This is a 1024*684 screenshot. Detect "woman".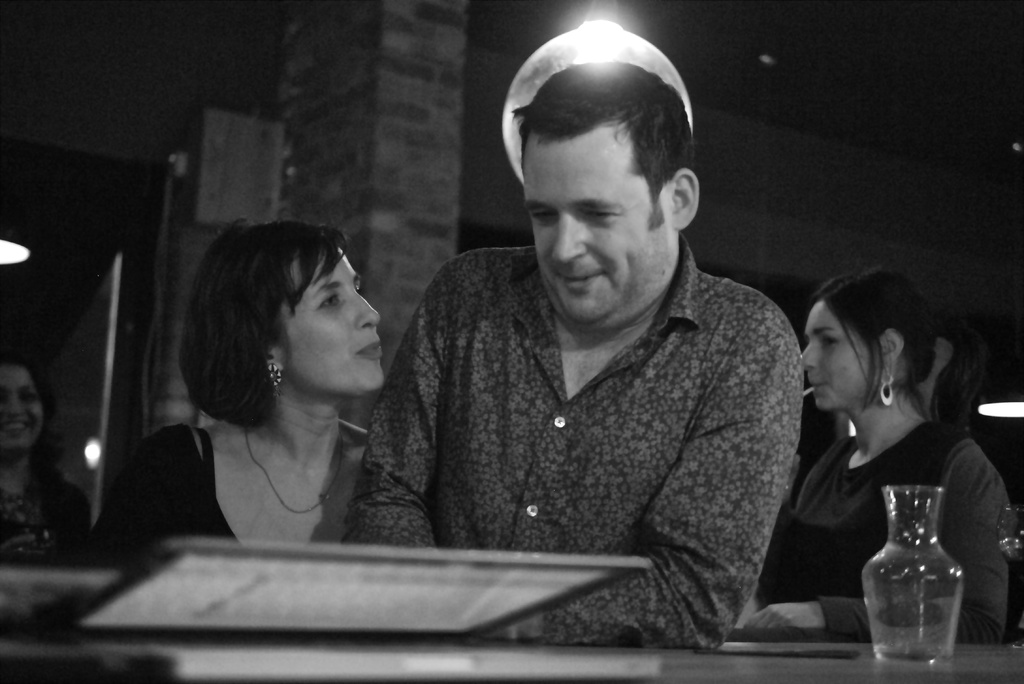
[0, 345, 88, 566].
